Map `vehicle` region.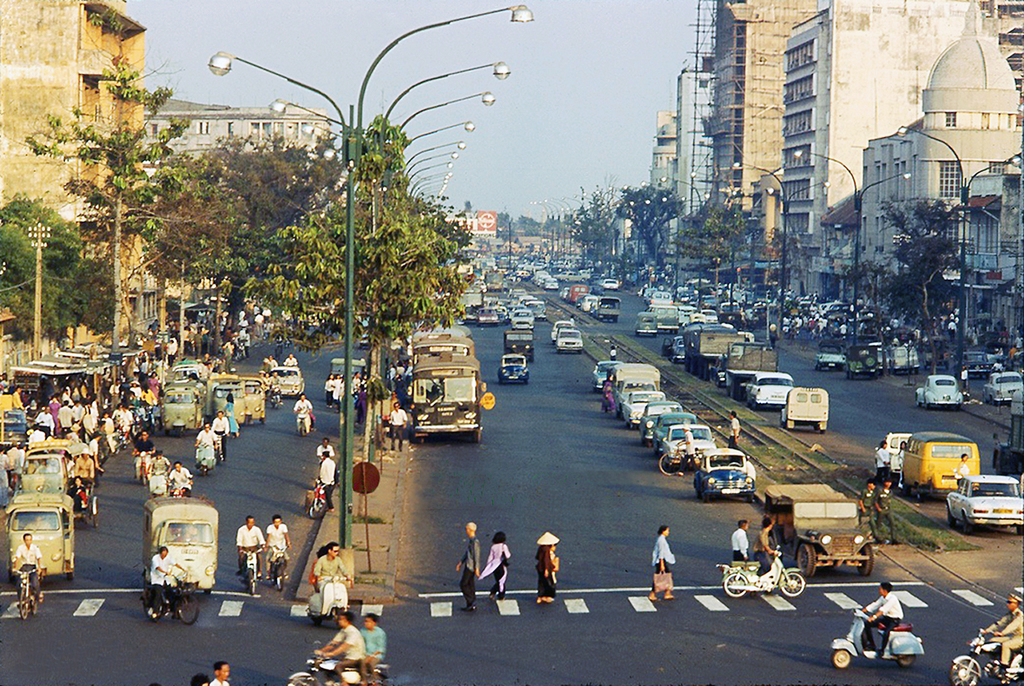
Mapped to {"left": 274, "top": 364, "right": 301, "bottom": 395}.
